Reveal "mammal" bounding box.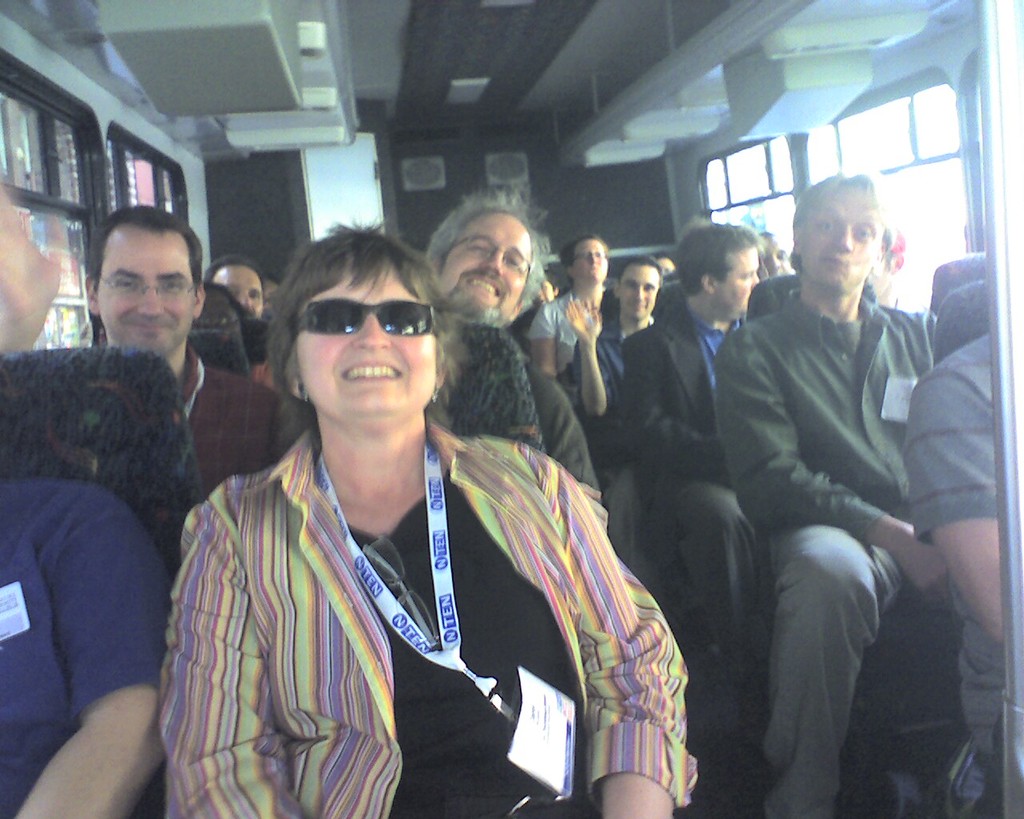
Revealed: box(902, 330, 1004, 806).
